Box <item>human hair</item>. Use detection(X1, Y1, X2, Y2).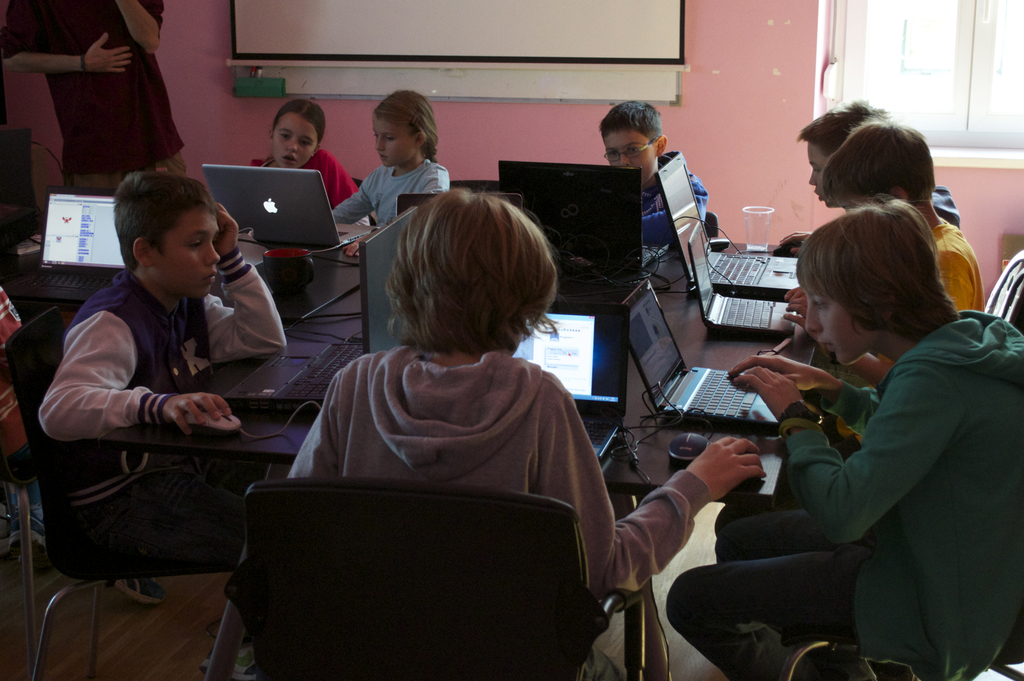
detection(595, 100, 661, 141).
